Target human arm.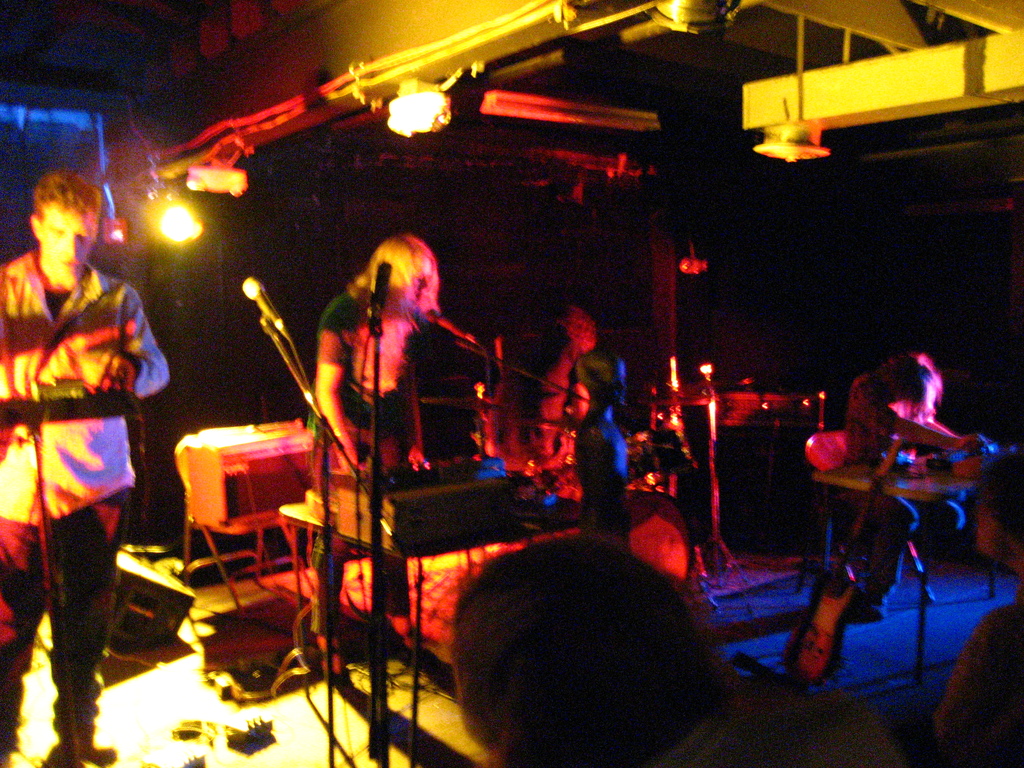
Target region: box(927, 419, 956, 436).
